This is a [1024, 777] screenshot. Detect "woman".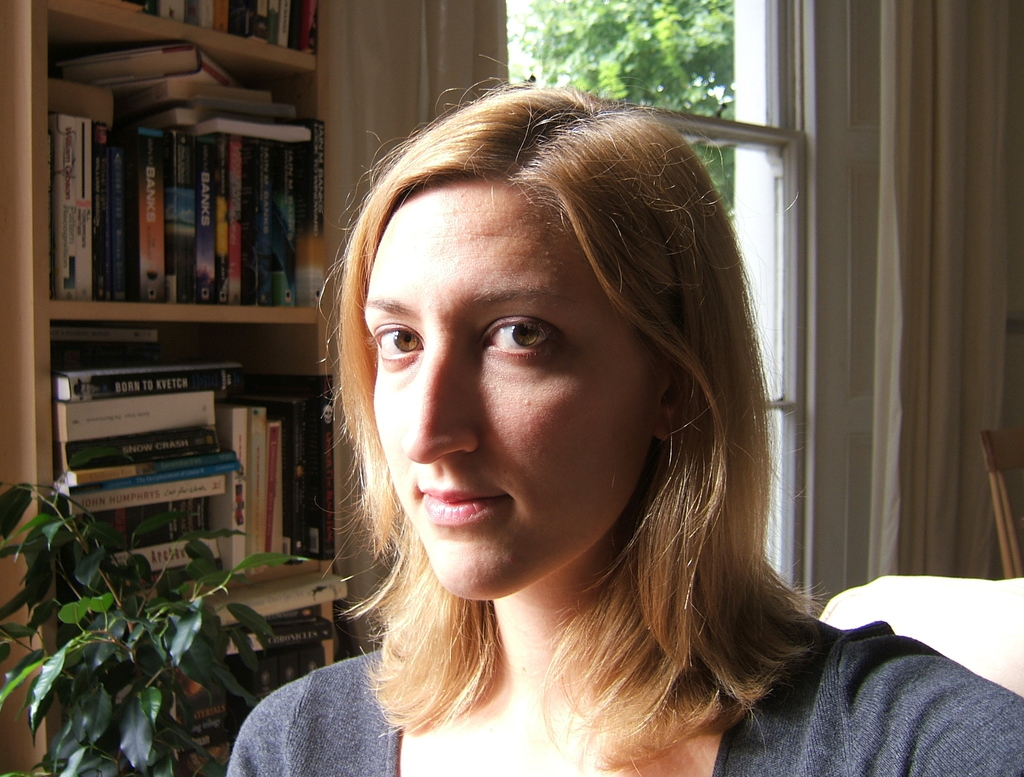
box=[215, 110, 888, 761].
